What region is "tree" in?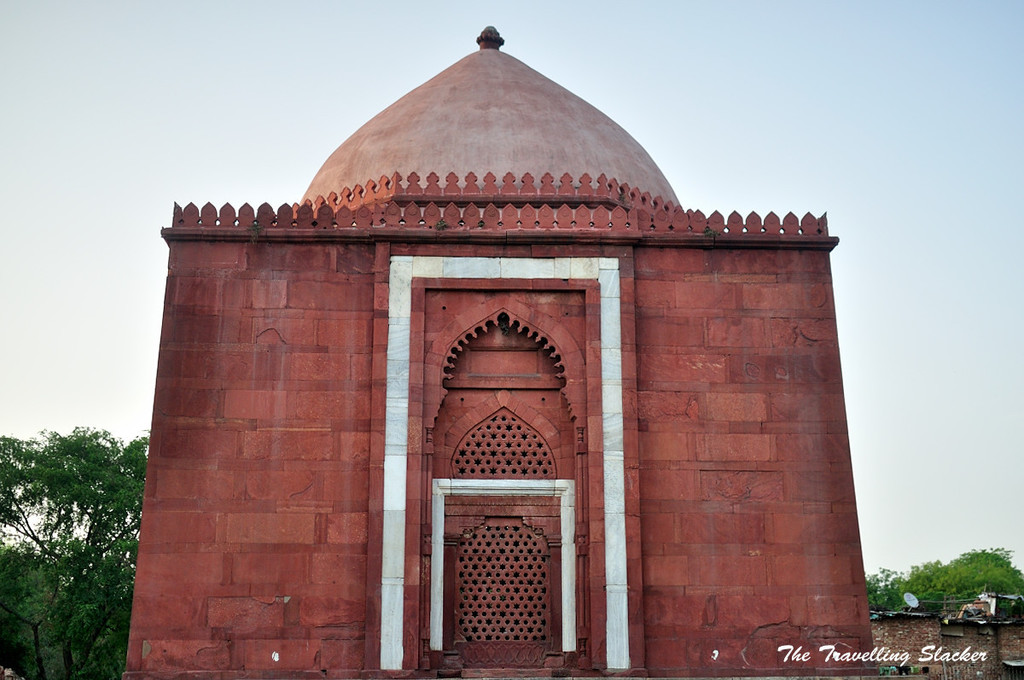
locate(12, 393, 135, 657).
